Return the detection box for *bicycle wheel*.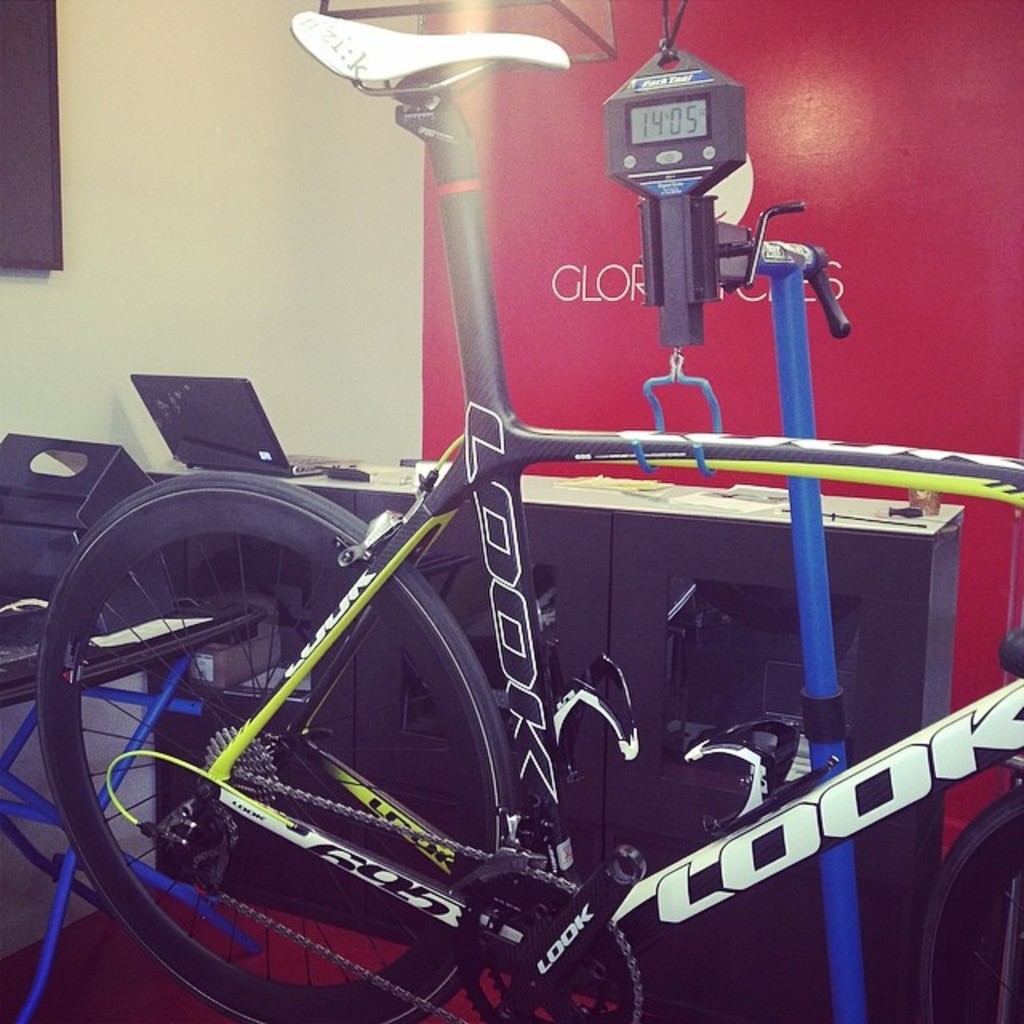
Rect(907, 776, 1022, 1022).
